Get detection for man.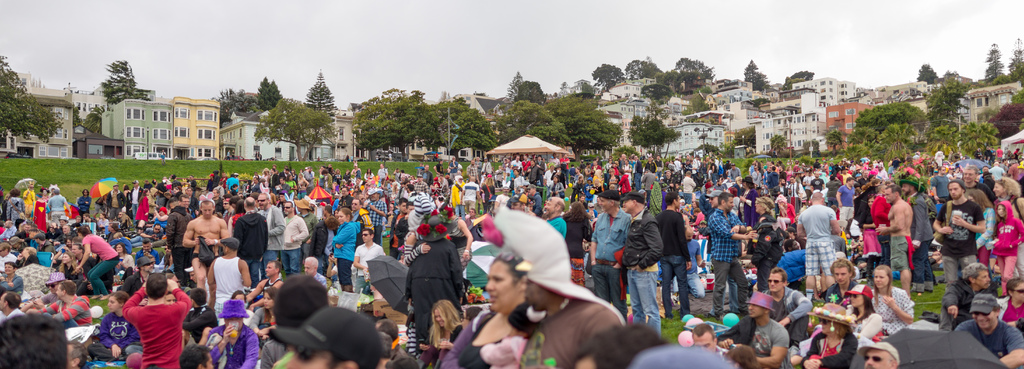
Detection: x1=299, y1=253, x2=333, y2=293.
